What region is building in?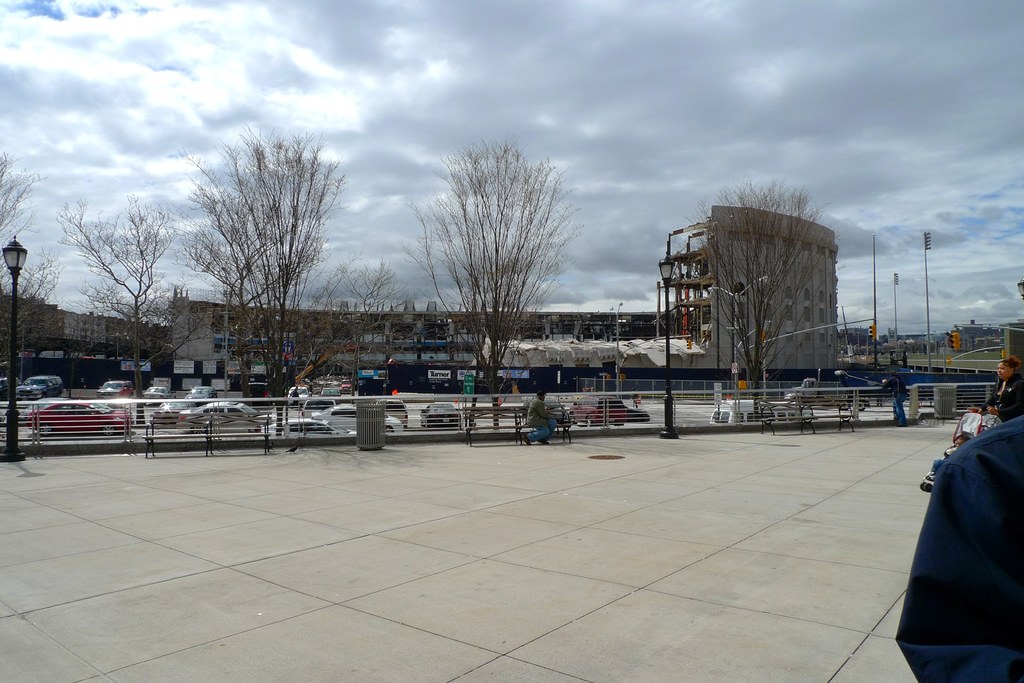
bbox=[65, 309, 106, 347].
